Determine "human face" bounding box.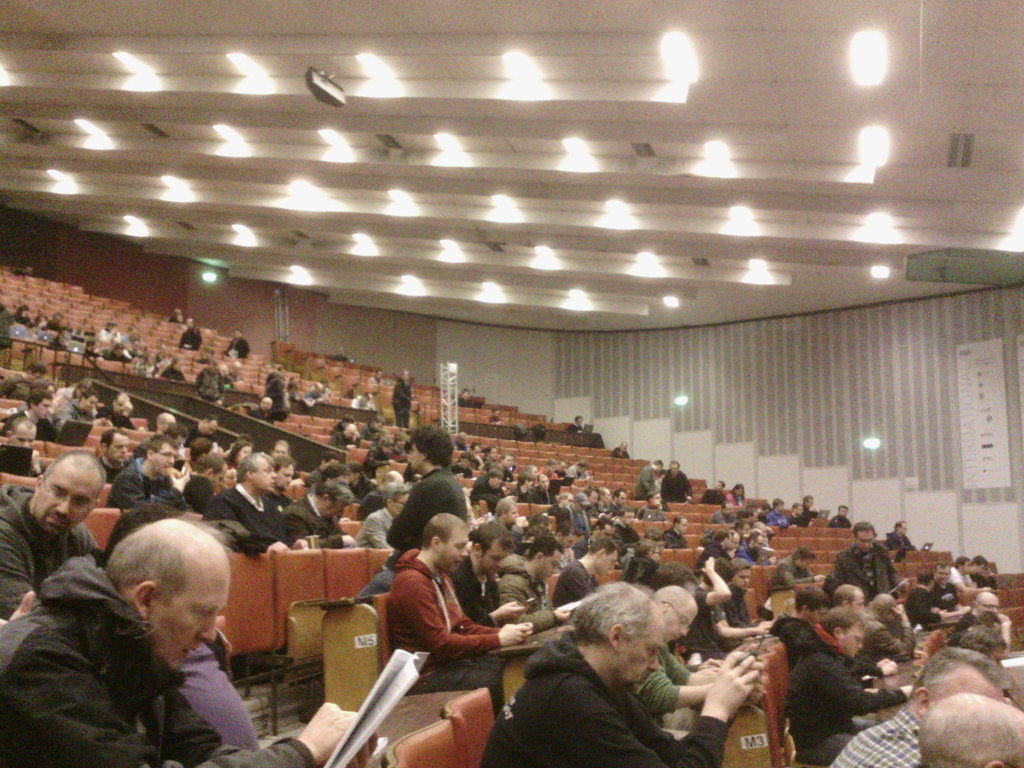
Determined: 445/528/465/573.
